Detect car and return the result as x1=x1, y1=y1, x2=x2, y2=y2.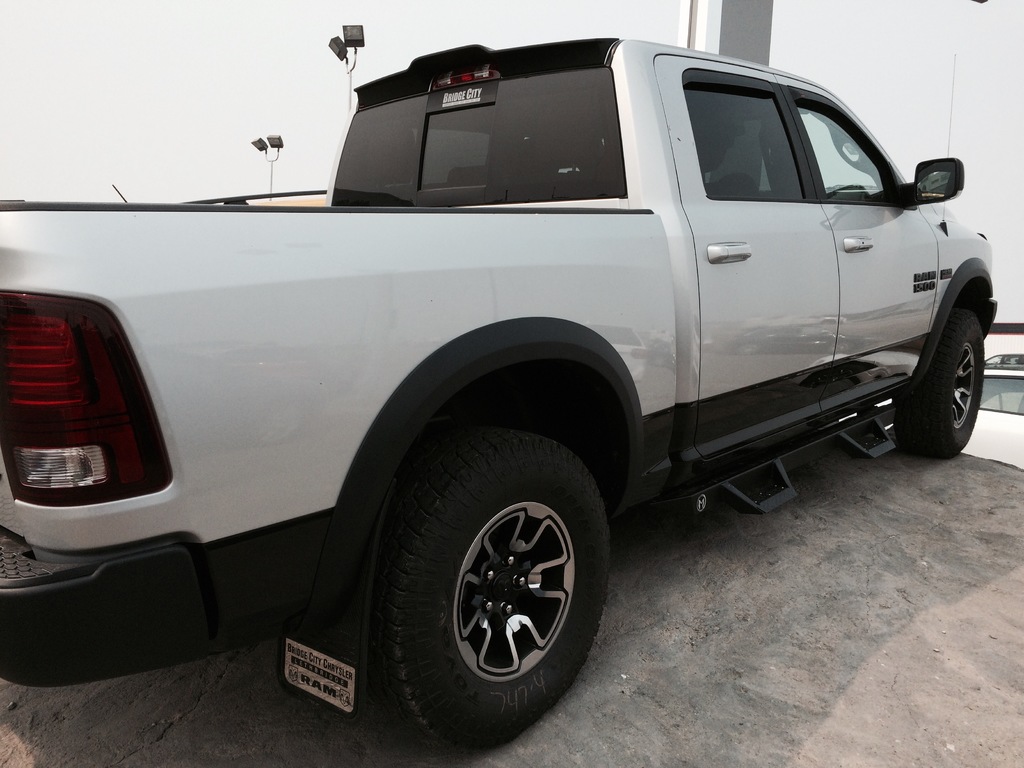
x1=986, y1=355, x2=1023, y2=364.
